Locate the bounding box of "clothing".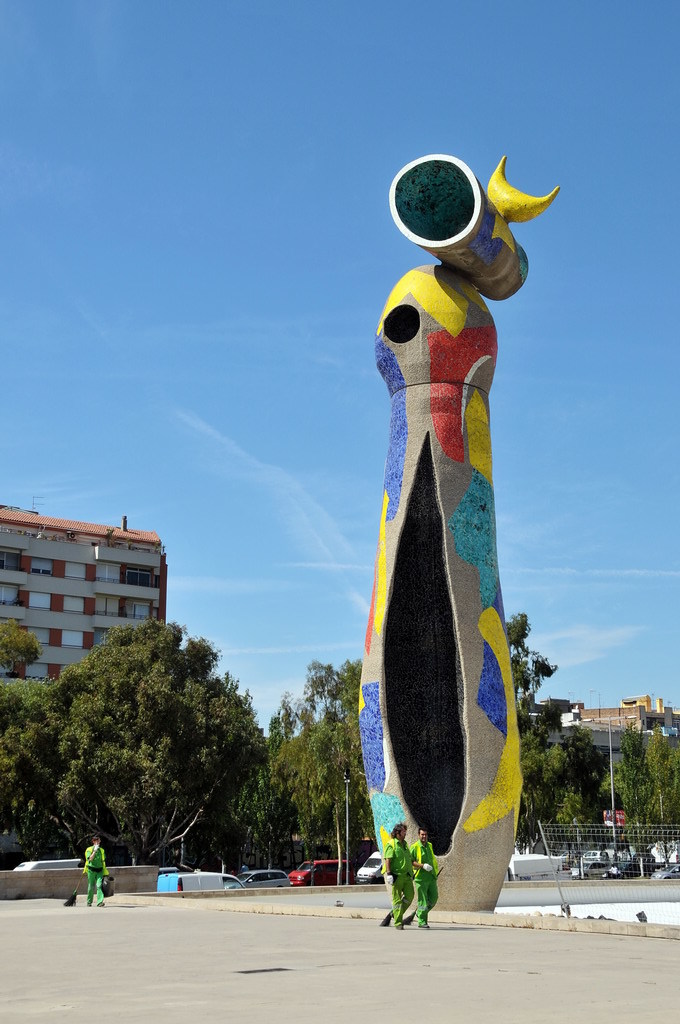
Bounding box: left=381, top=826, right=417, bottom=927.
